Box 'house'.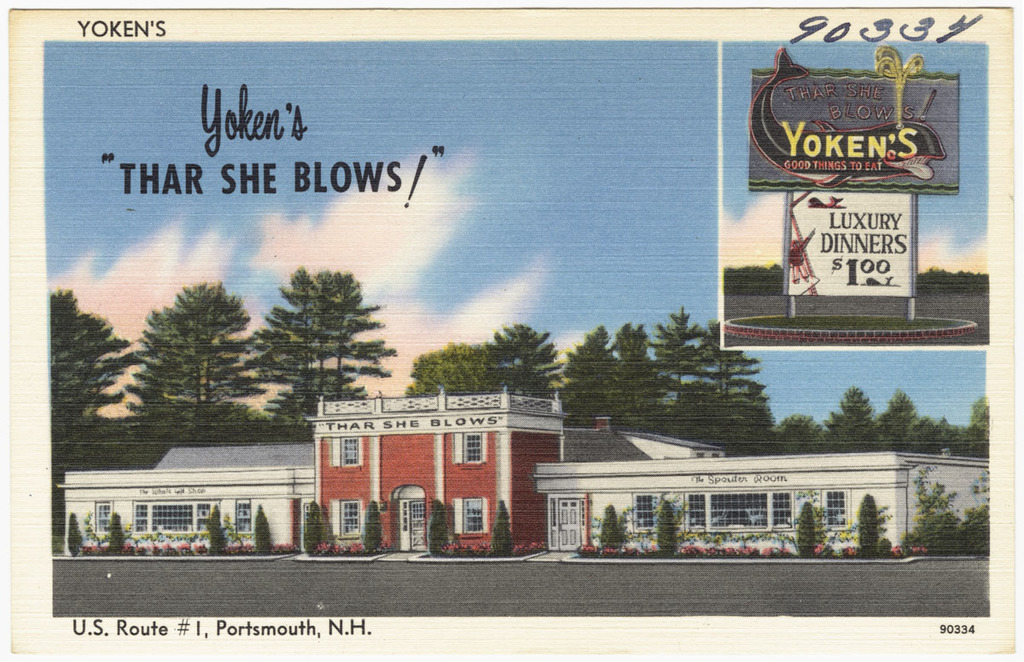
<box>61,446,294,552</box>.
